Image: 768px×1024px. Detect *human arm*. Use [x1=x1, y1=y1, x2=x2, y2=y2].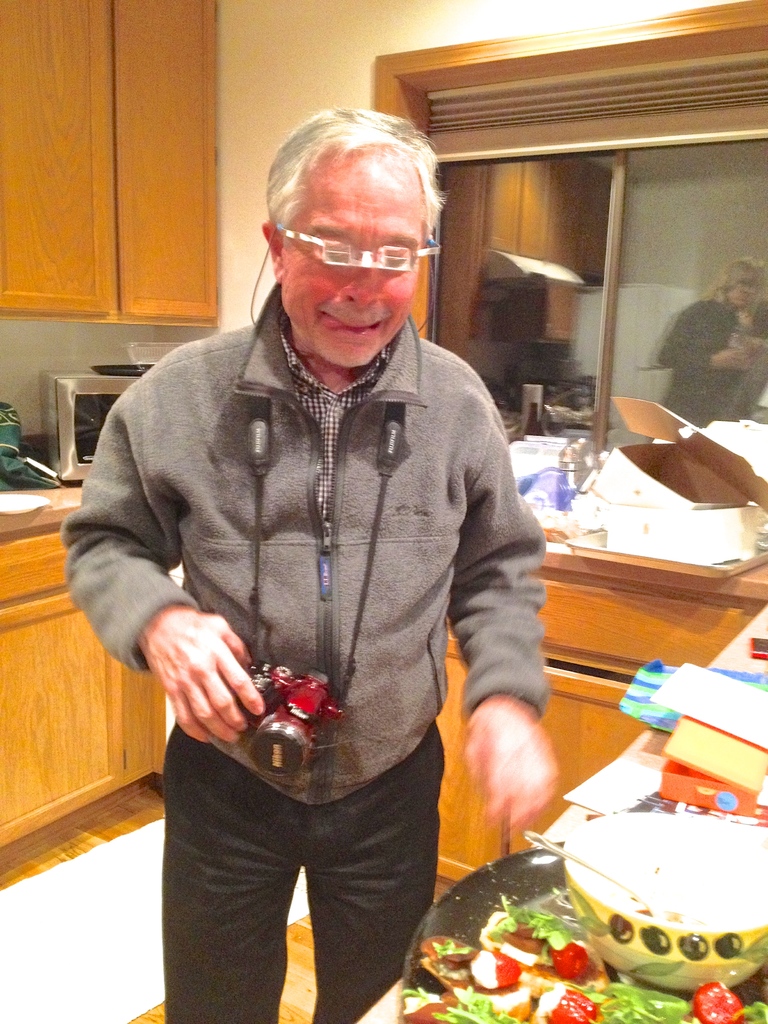
[x1=658, y1=303, x2=753, y2=370].
